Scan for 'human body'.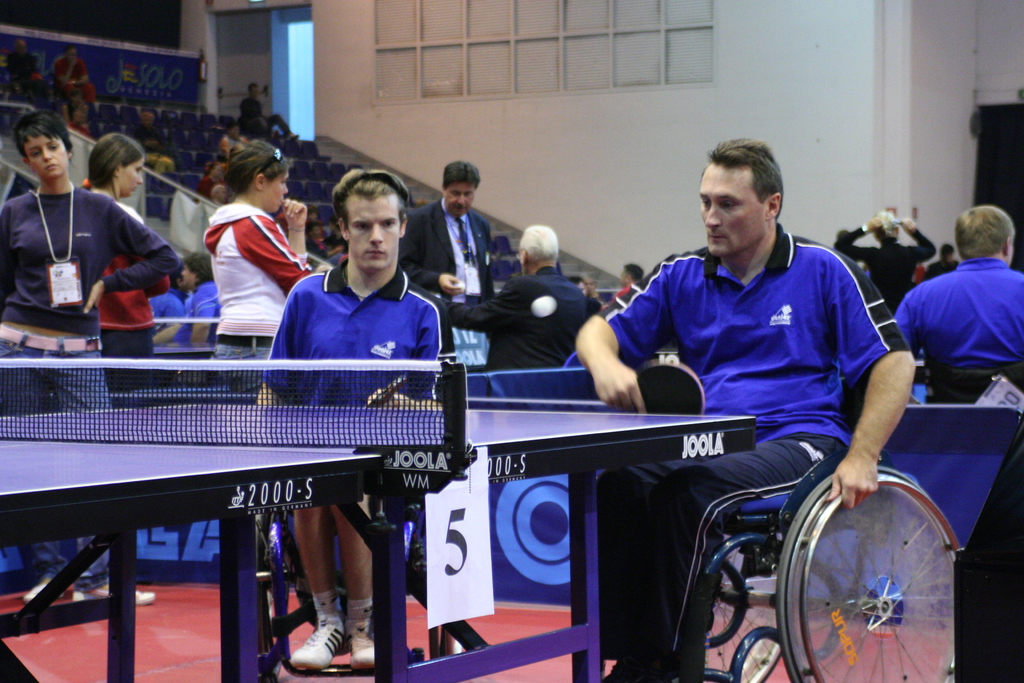
Scan result: bbox=(181, 145, 308, 358).
